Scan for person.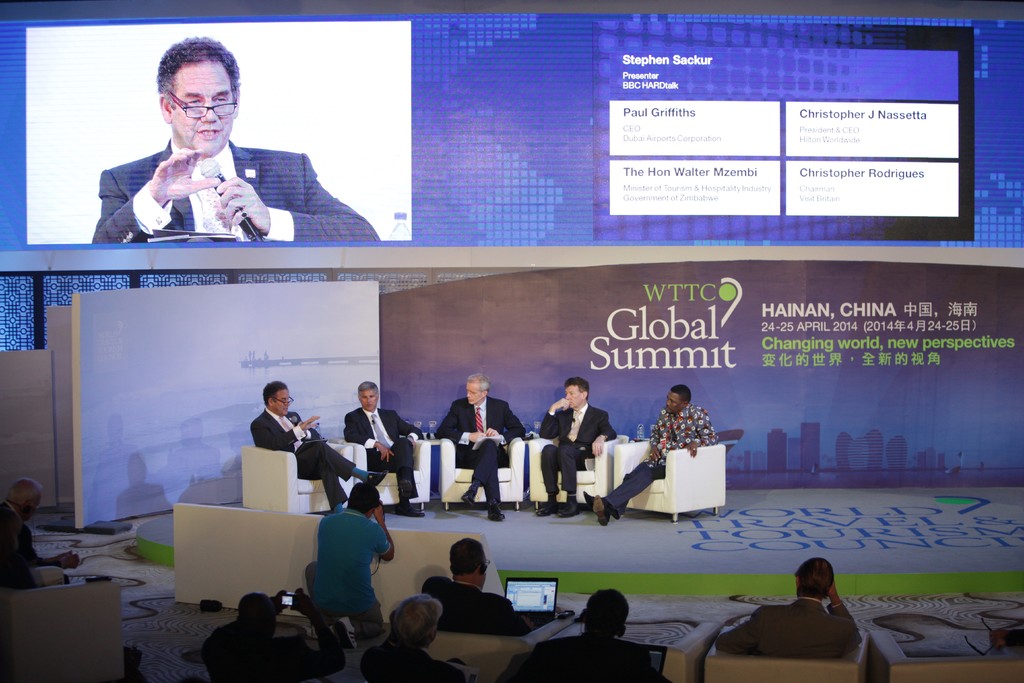
Scan result: select_region(435, 381, 525, 518).
